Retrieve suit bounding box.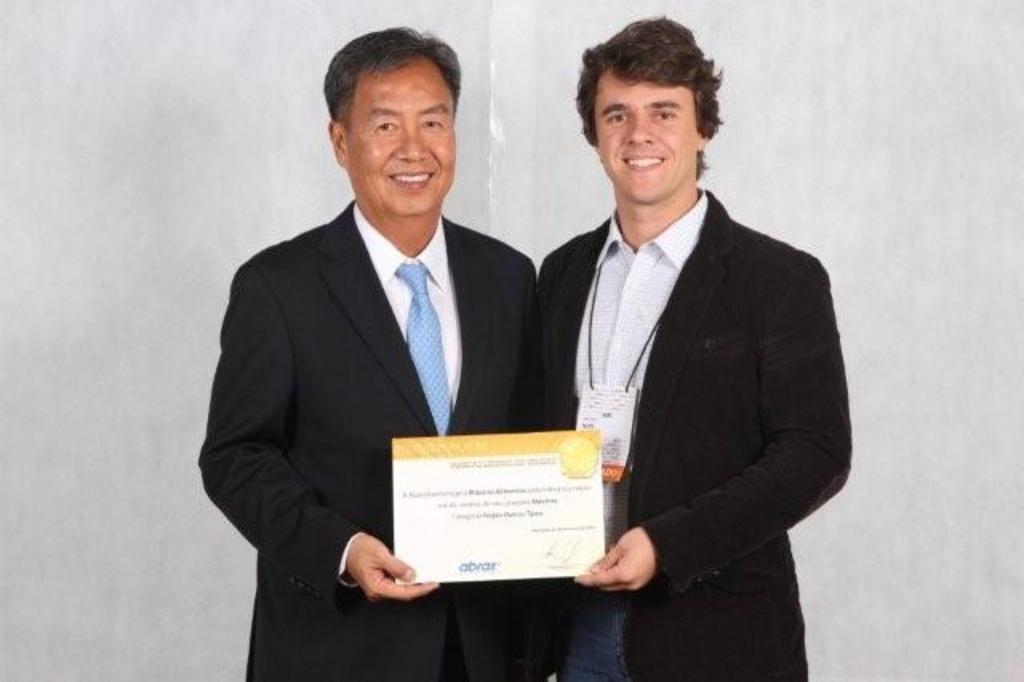
Bounding box: BBox(531, 187, 856, 680).
